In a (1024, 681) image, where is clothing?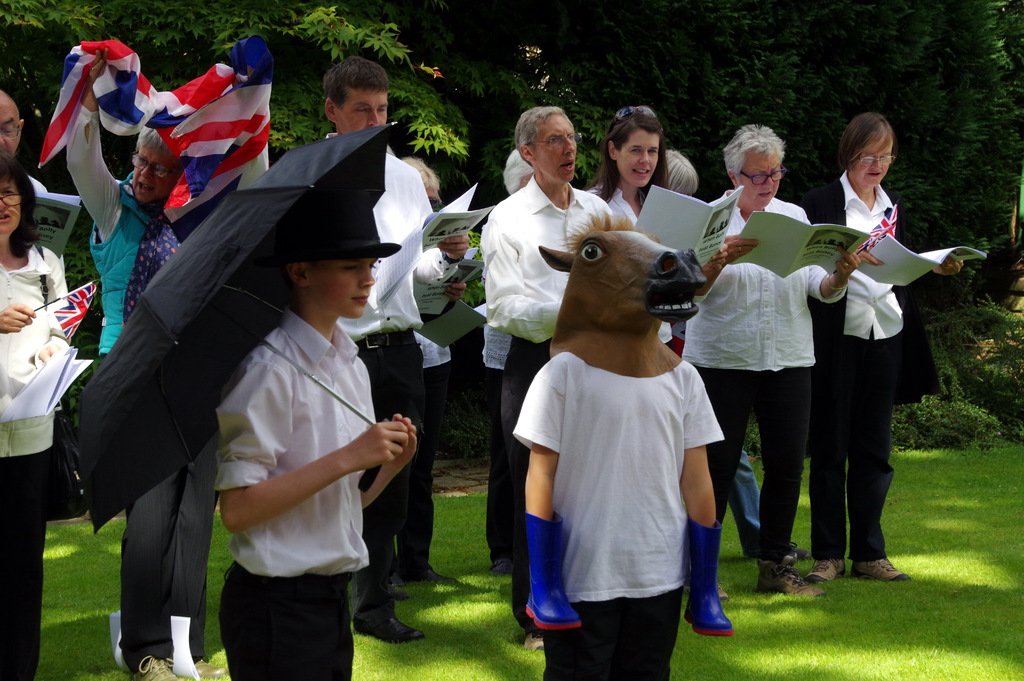
bbox=[0, 416, 61, 680].
